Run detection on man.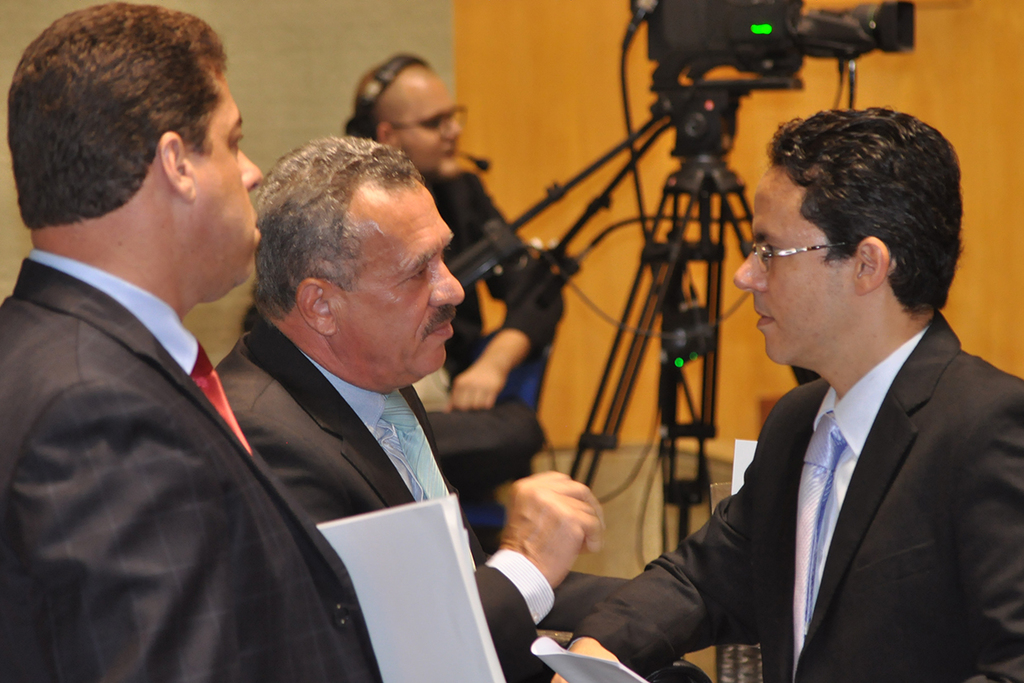
Result: (left=212, top=136, right=608, bottom=682).
